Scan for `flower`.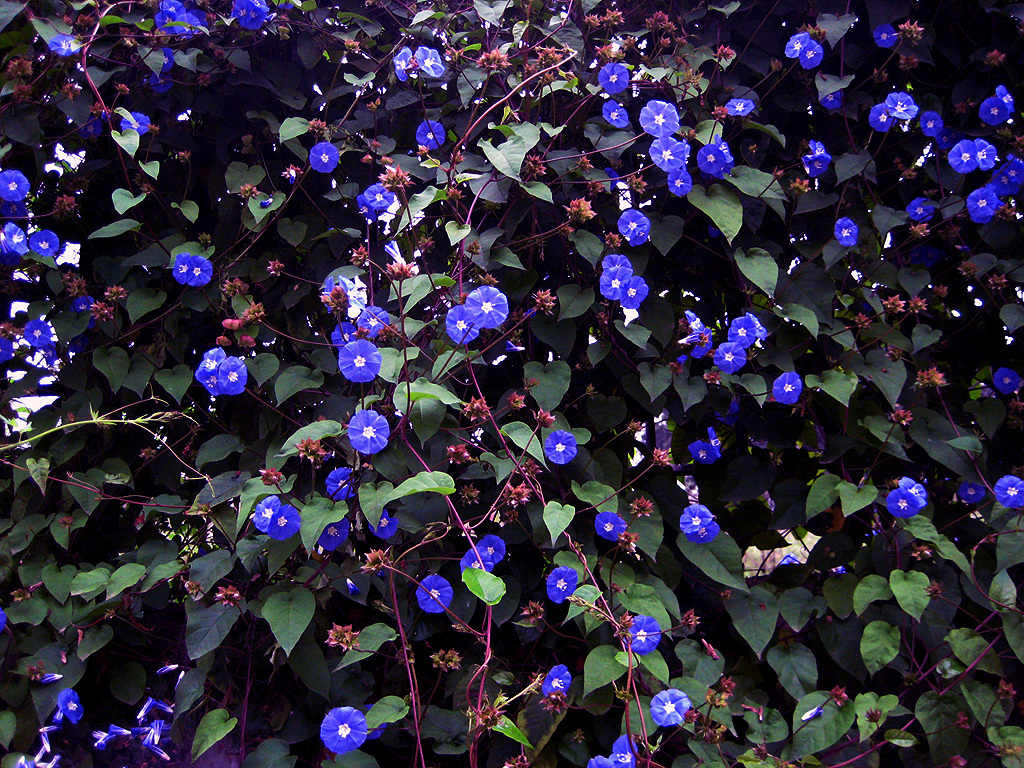
Scan result: select_region(358, 303, 395, 333).
